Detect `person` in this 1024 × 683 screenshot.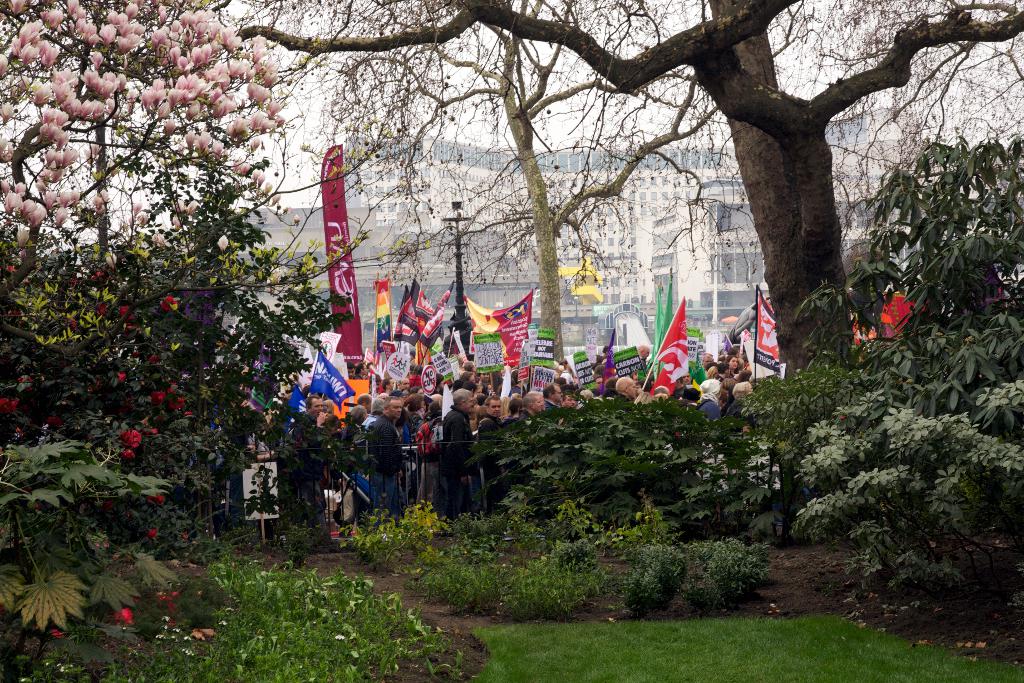
Detection: Rect(483, 398, 506, 434).
